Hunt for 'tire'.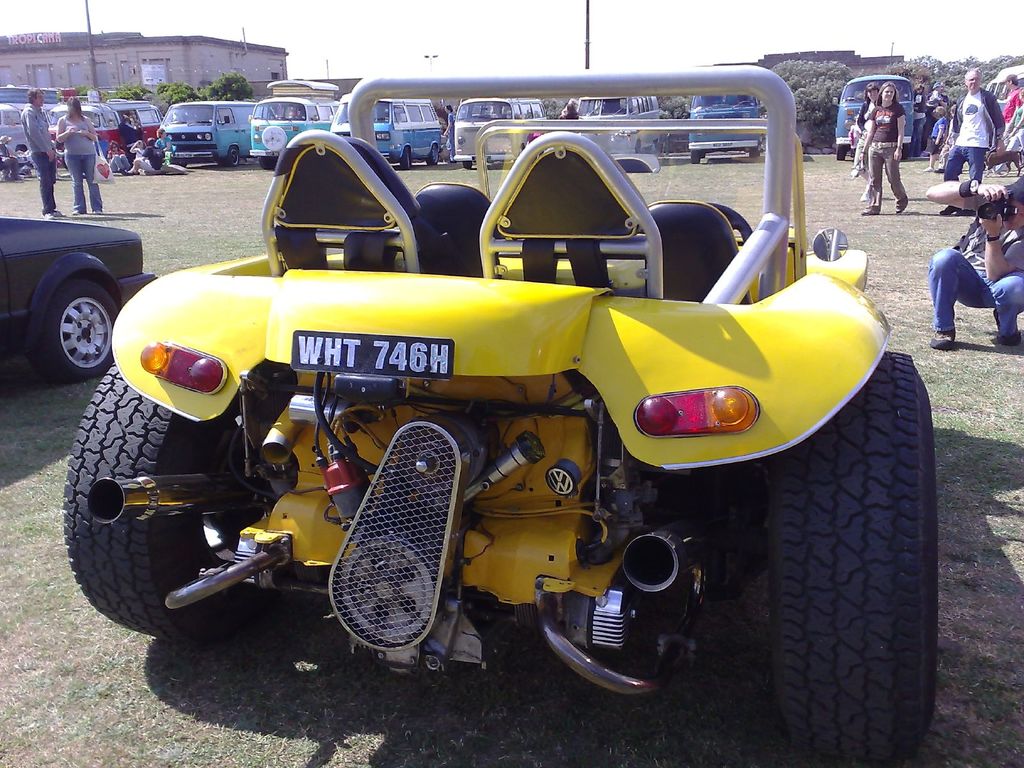
Hunted down at box=[460, 156, 474, 173].
